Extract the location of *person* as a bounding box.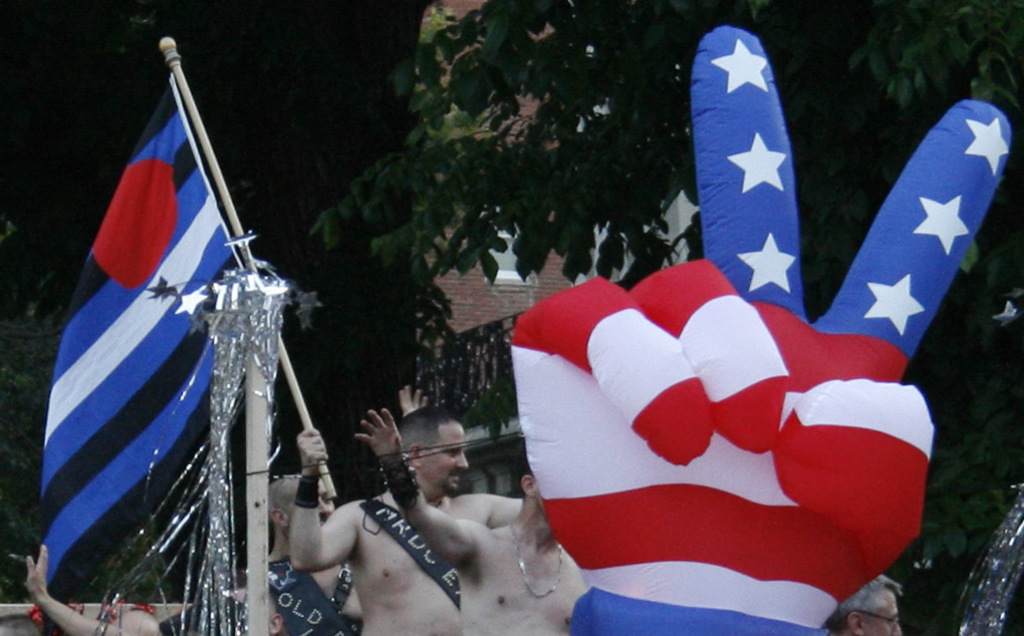
box(820, 570, 906, 635).
